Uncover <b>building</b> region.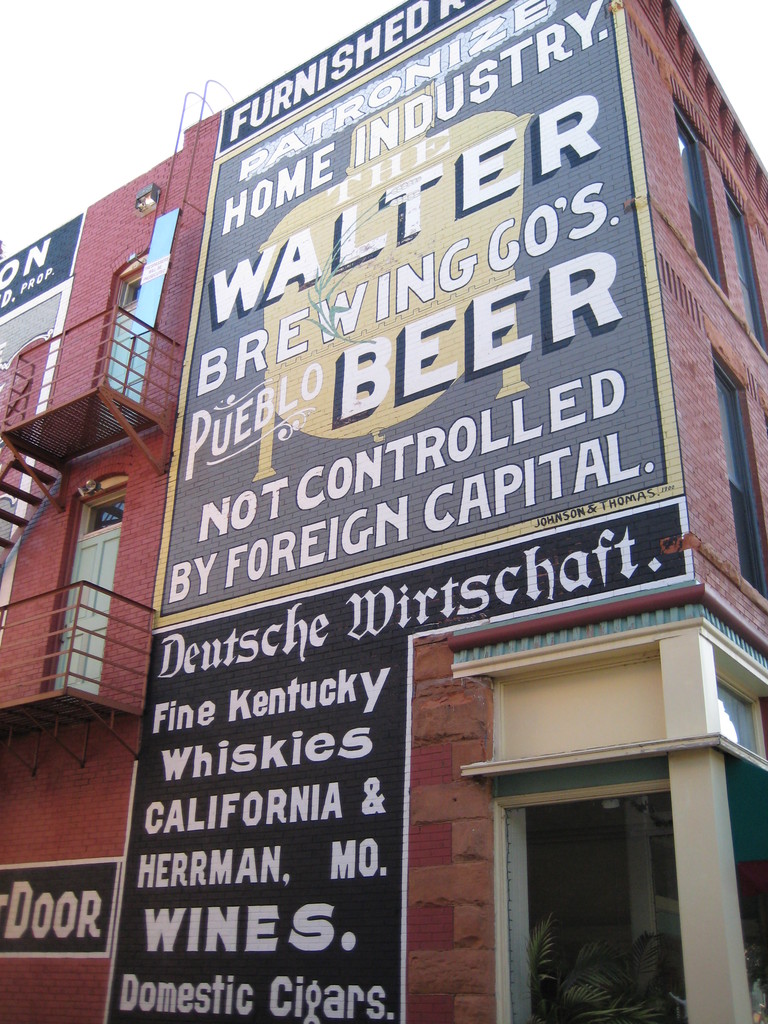
Uncovered: crop(0, 0, 767, 1023).
